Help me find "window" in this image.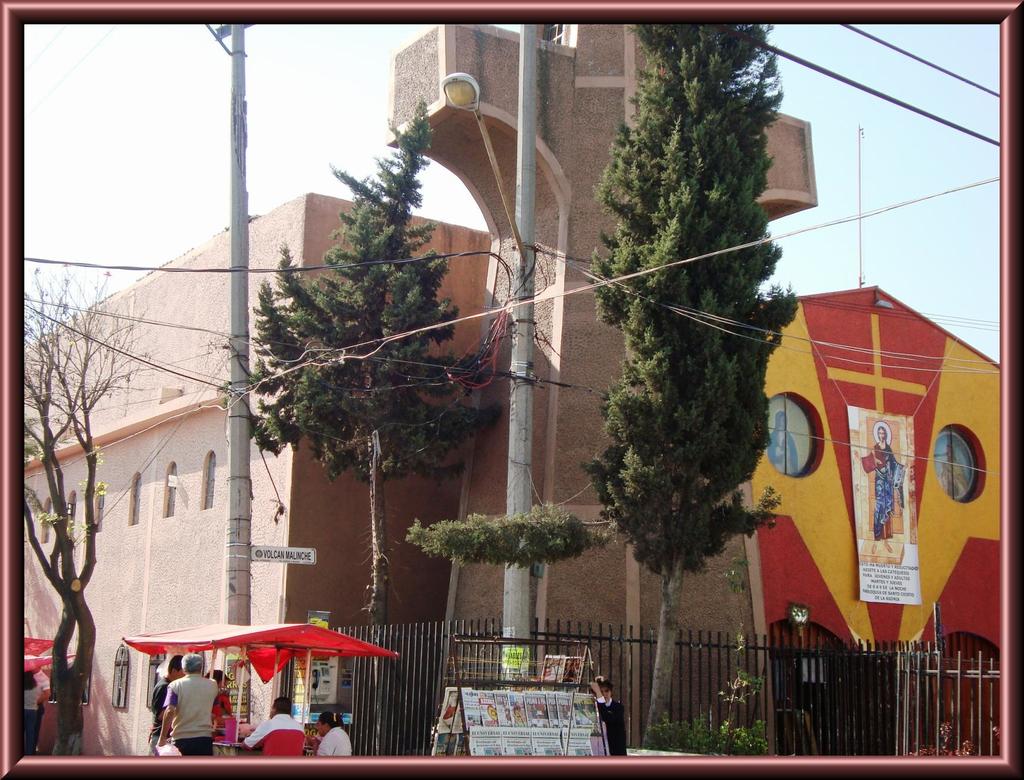
Found it: BBox(111, 640, 130, 712).
